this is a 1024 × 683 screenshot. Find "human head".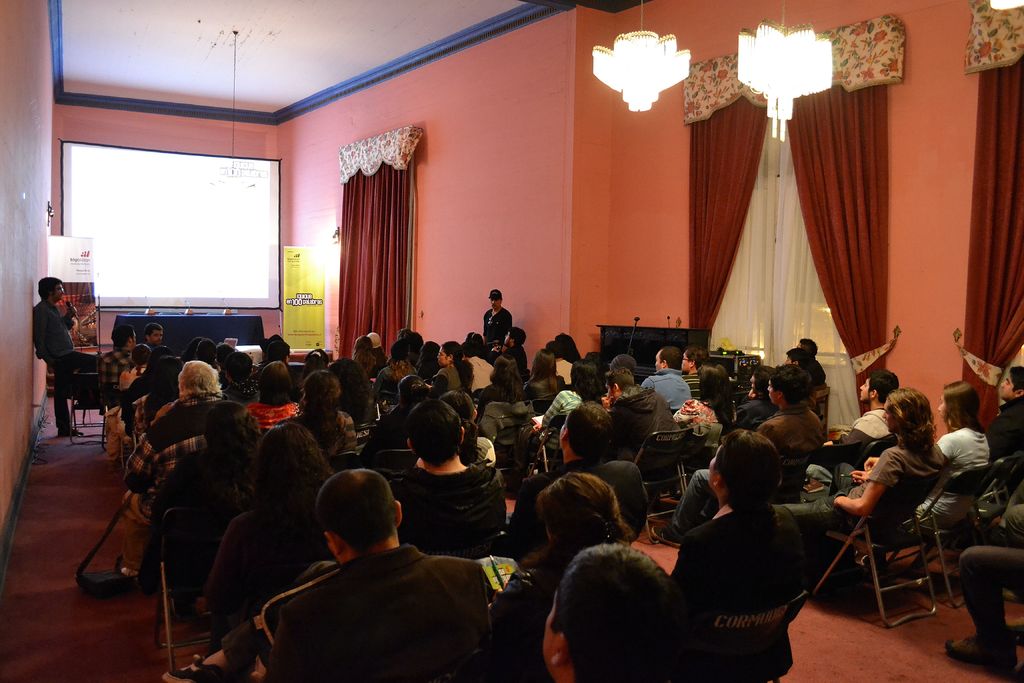
Bounding box: (x1=542, y1=474, x2=625, y2=552).
